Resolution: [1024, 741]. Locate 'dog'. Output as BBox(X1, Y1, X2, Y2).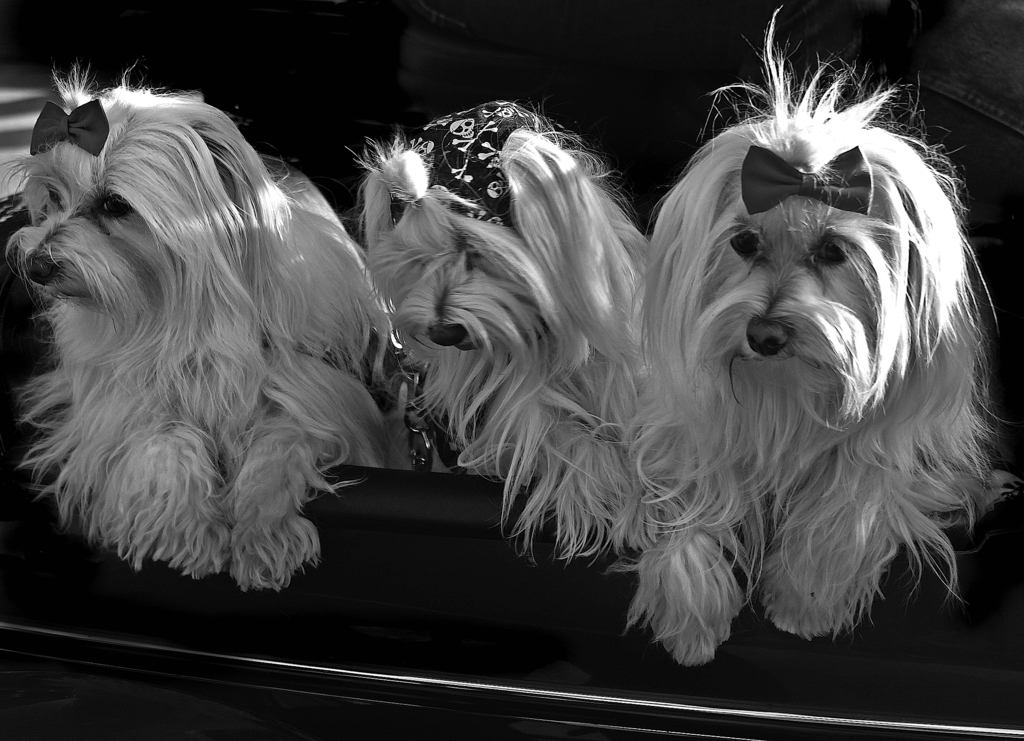
BBox(624, 8, 1023, 671).
